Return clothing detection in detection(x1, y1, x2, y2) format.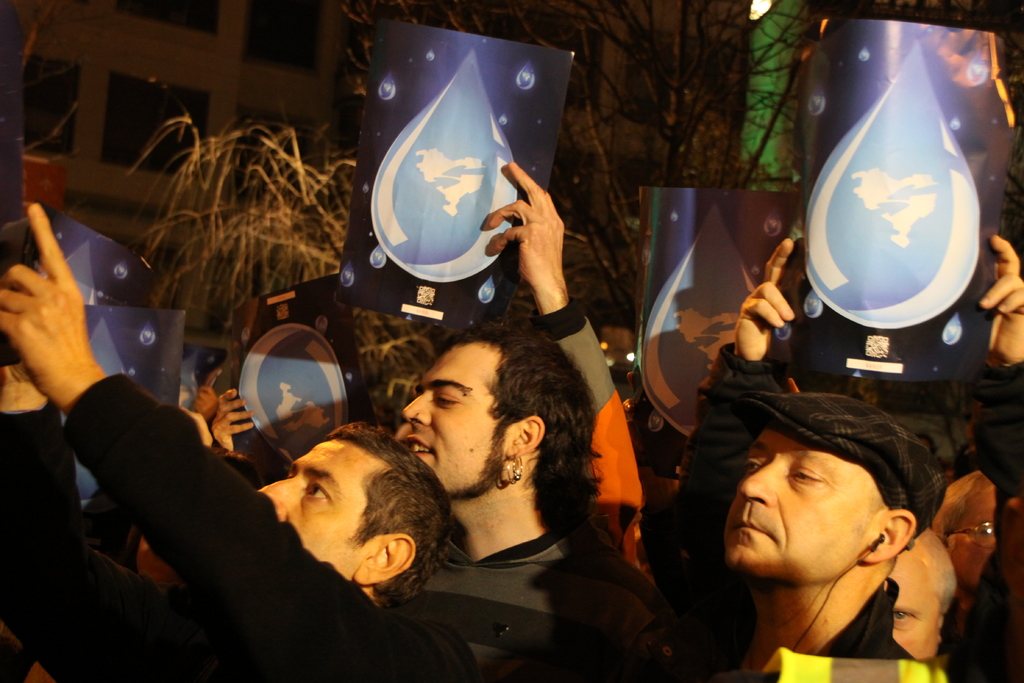
detection(371, 513, 714, 682).
